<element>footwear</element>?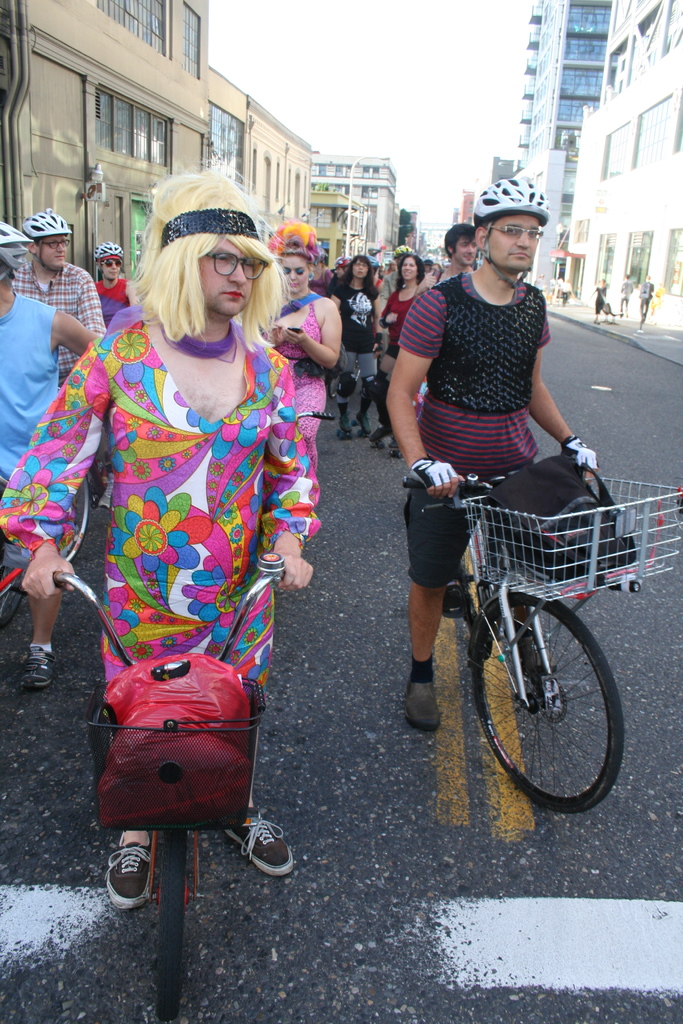
Rect(105, 833, 154, 907)
